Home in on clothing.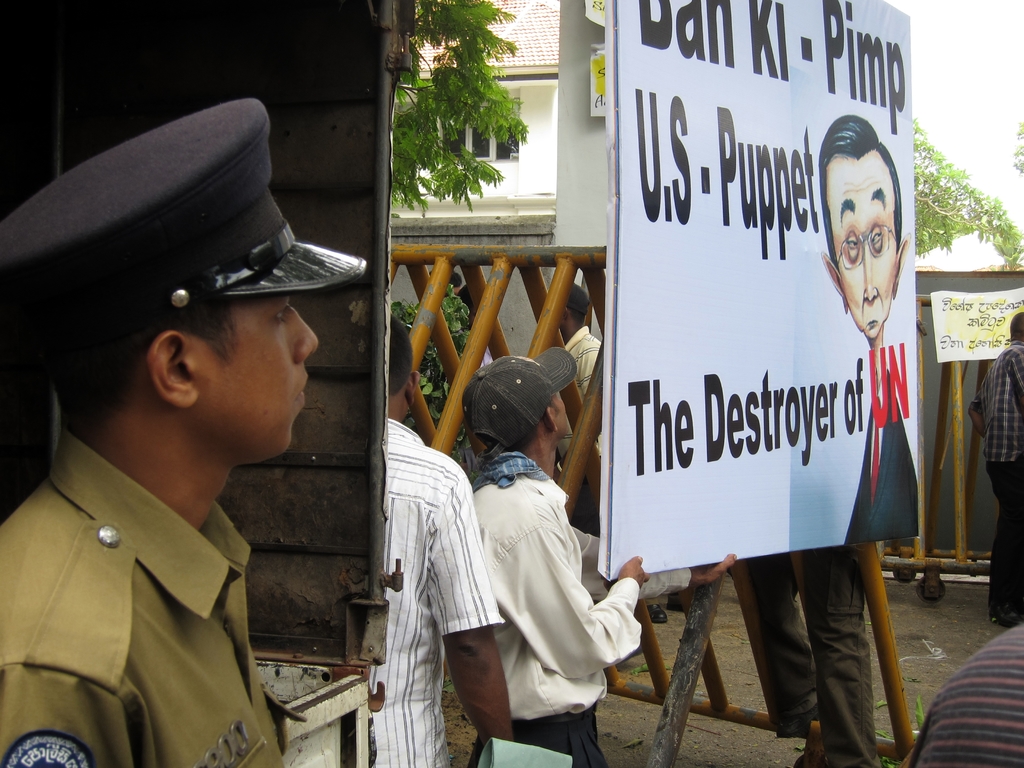
Homed in at select_region(462, 445, 487, 474).
